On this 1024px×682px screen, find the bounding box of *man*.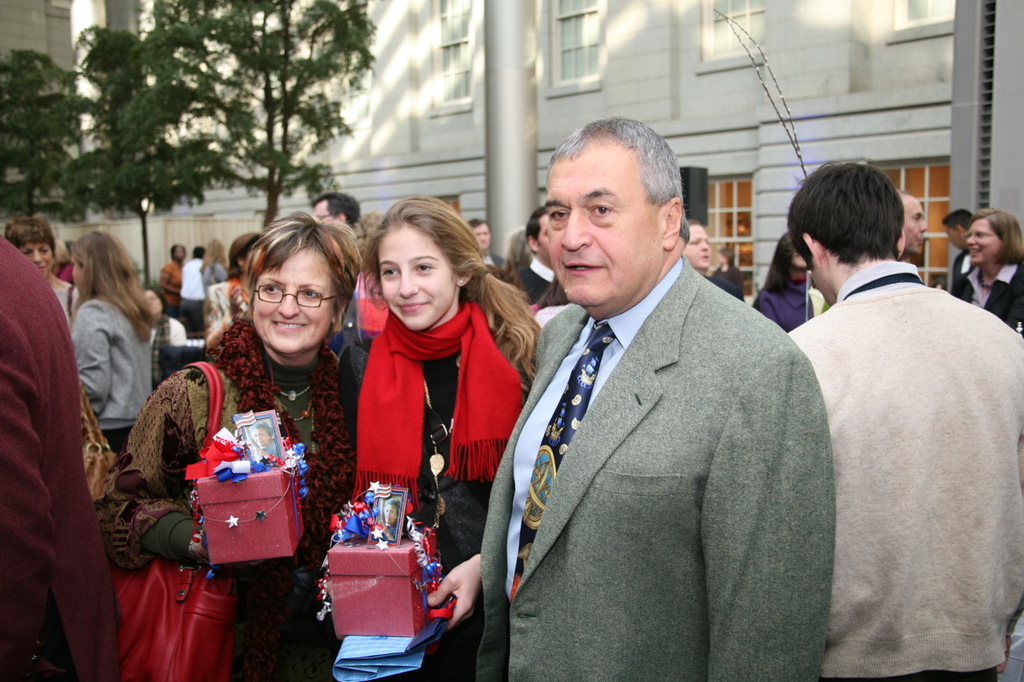
Bounding box: l=472, t=112, r=837, b=673.
